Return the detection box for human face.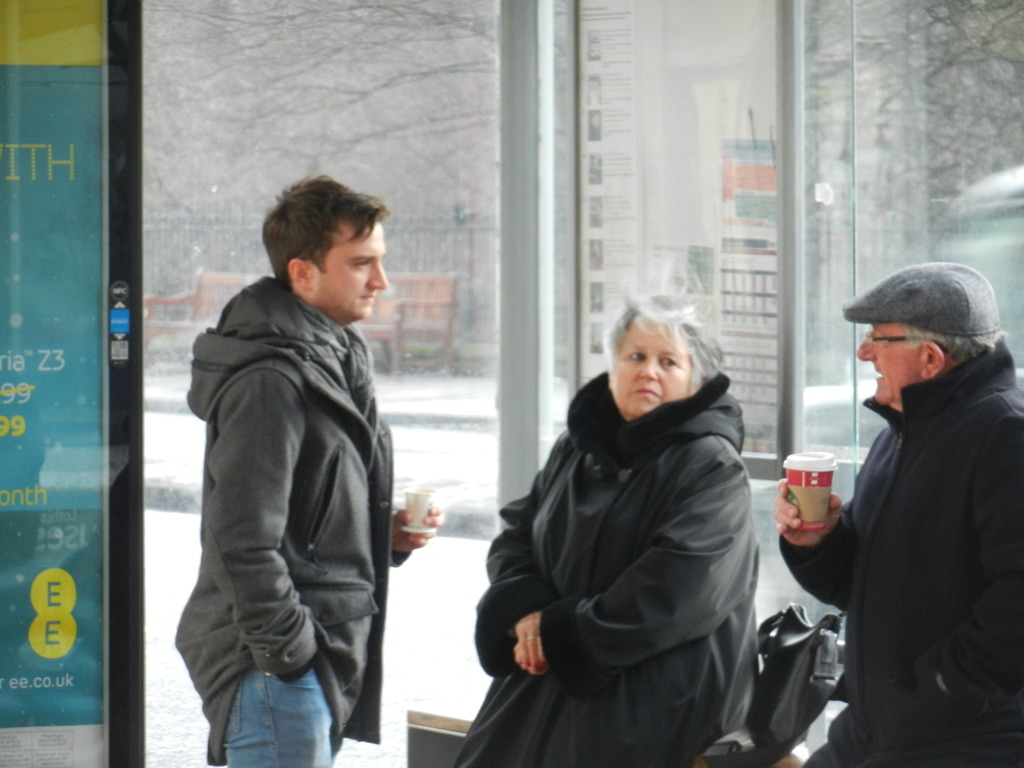
[854,321,921,406].
